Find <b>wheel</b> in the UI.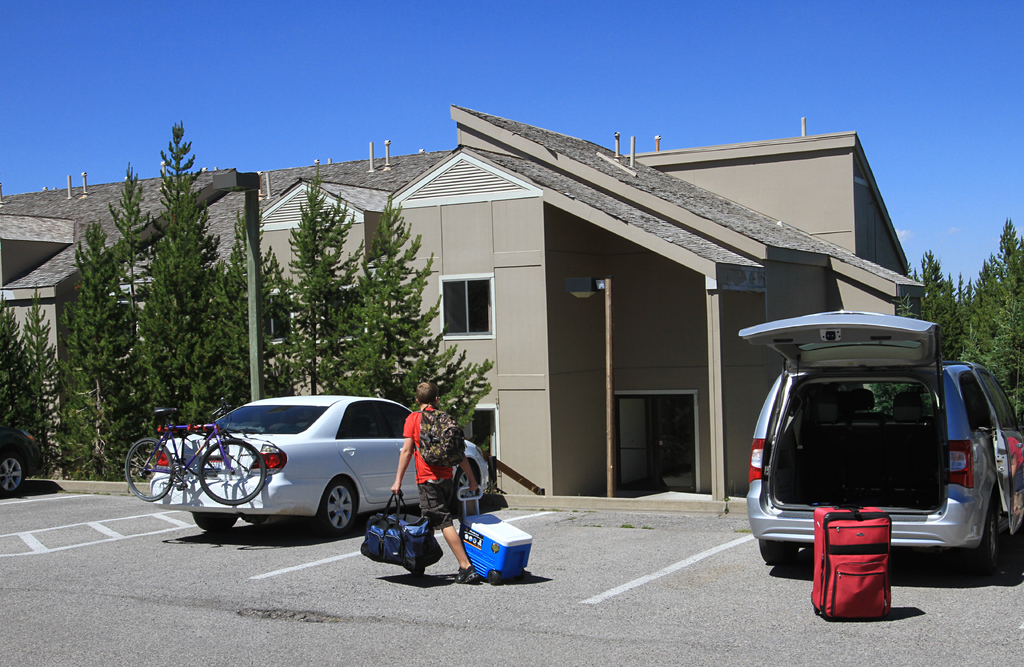
UI element at locate(316, 479, 363, 534).
